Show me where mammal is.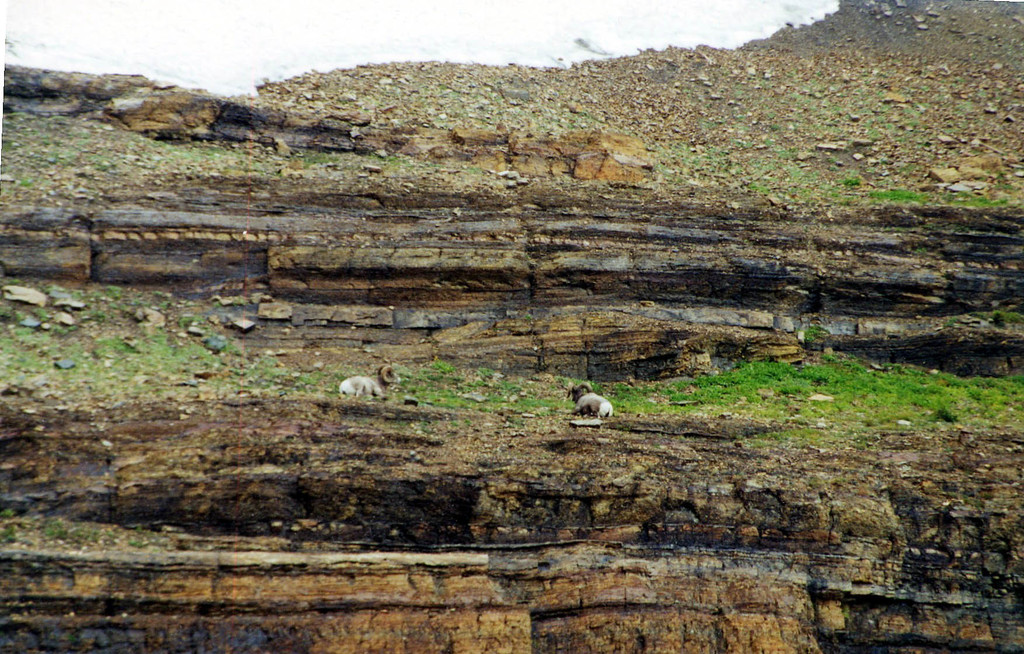
mammal is at 335, 366, 394, 398.
